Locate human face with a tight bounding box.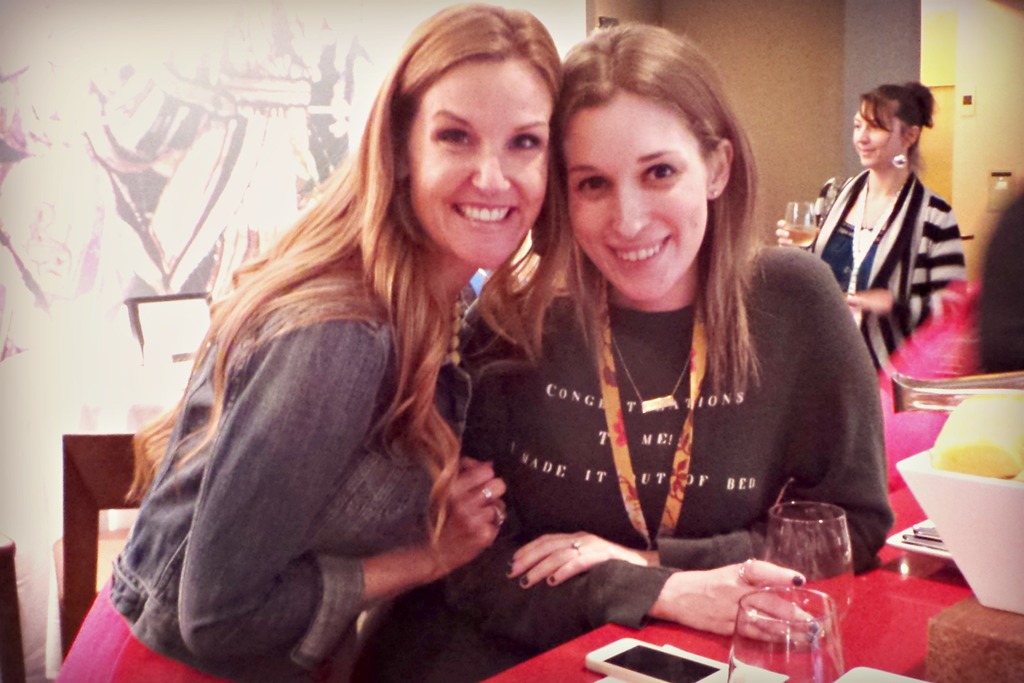
region(564, 96, 706, 299).
